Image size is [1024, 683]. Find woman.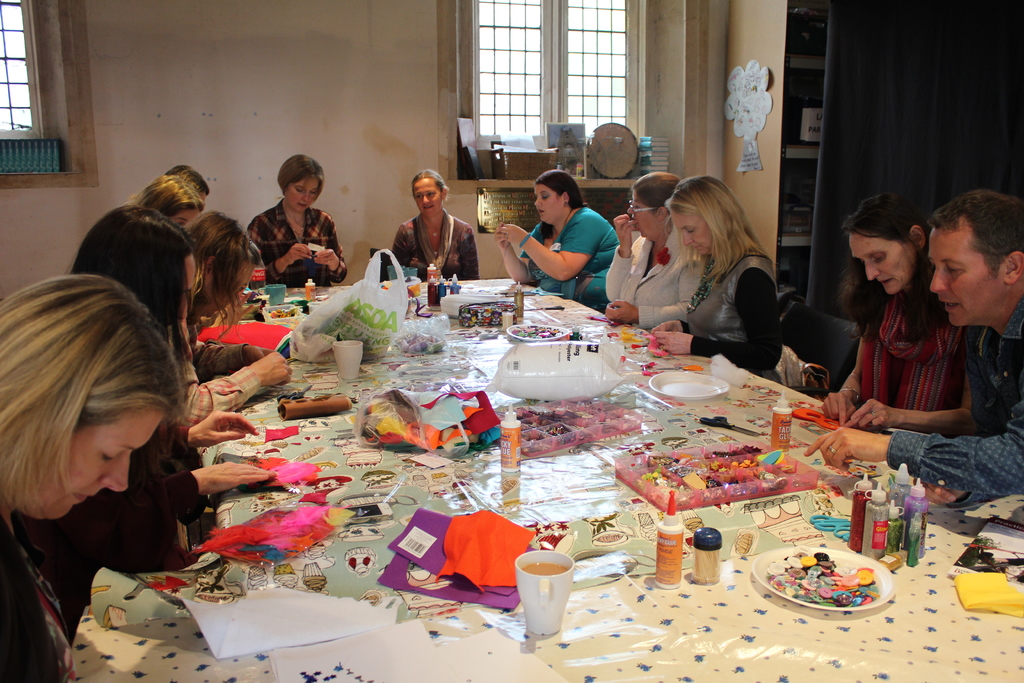
box=[125, 177, 204, 228].
